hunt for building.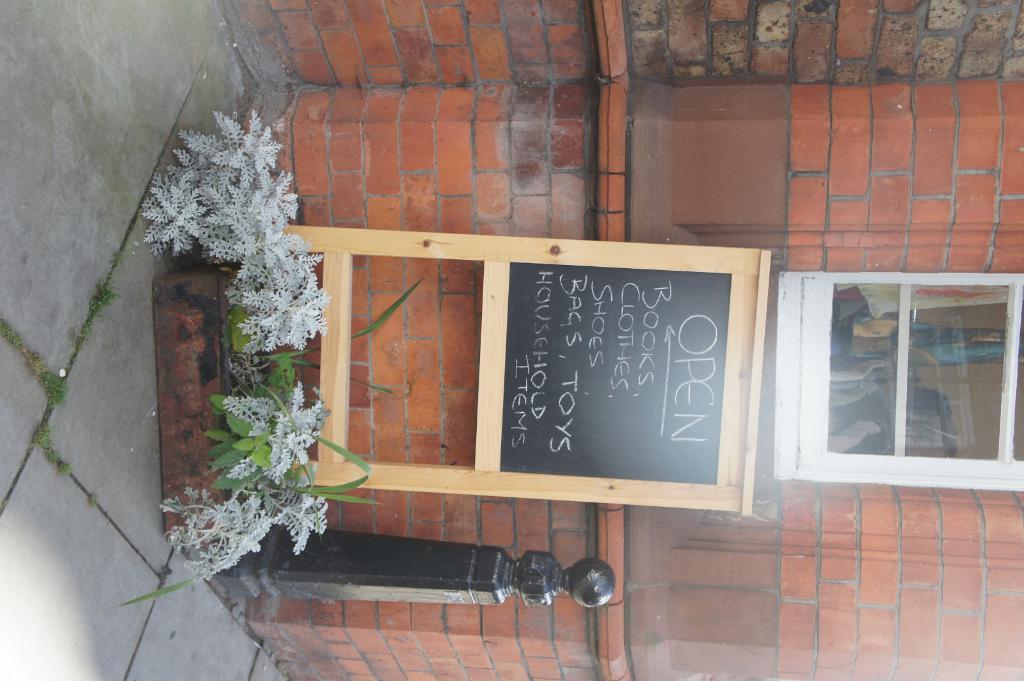
Hunted down at [0,0,1023,680].
